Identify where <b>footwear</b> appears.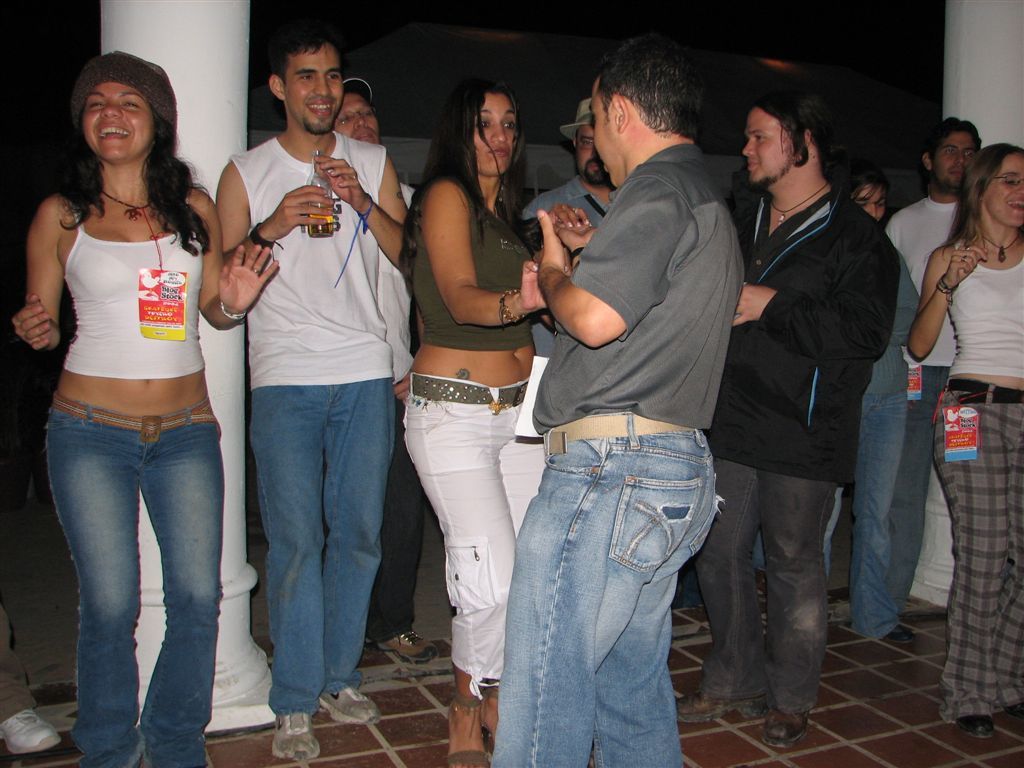
Appears at 677,675,782,727.
